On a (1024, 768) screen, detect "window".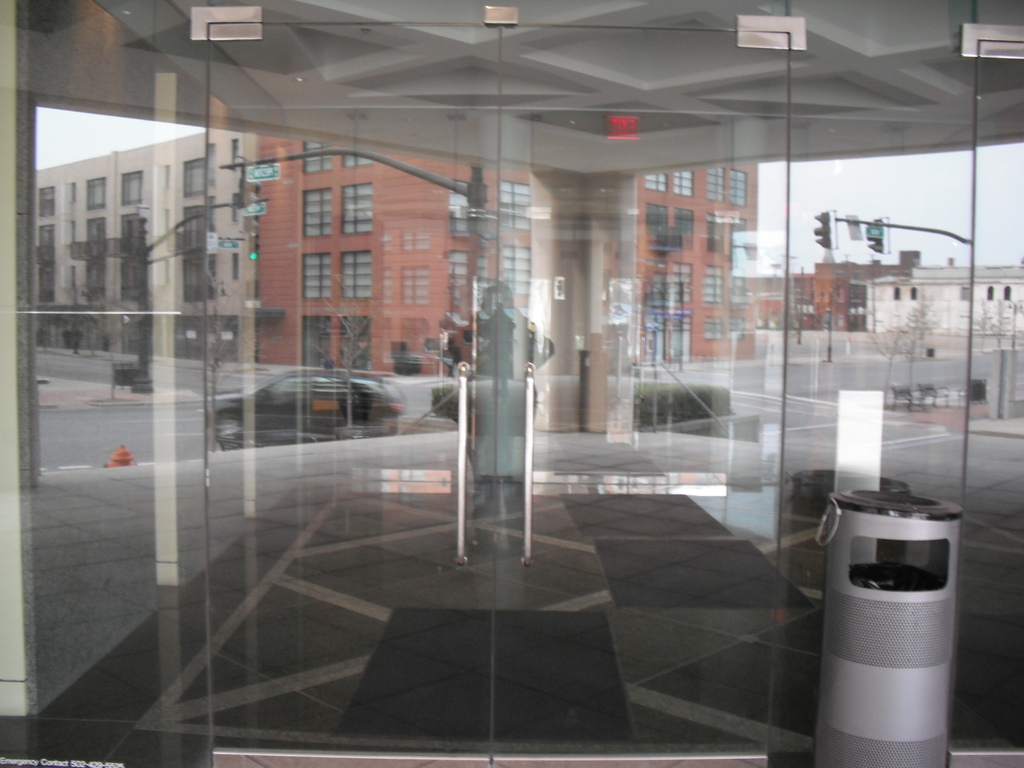
BBox(340, 179, 372, 234).
